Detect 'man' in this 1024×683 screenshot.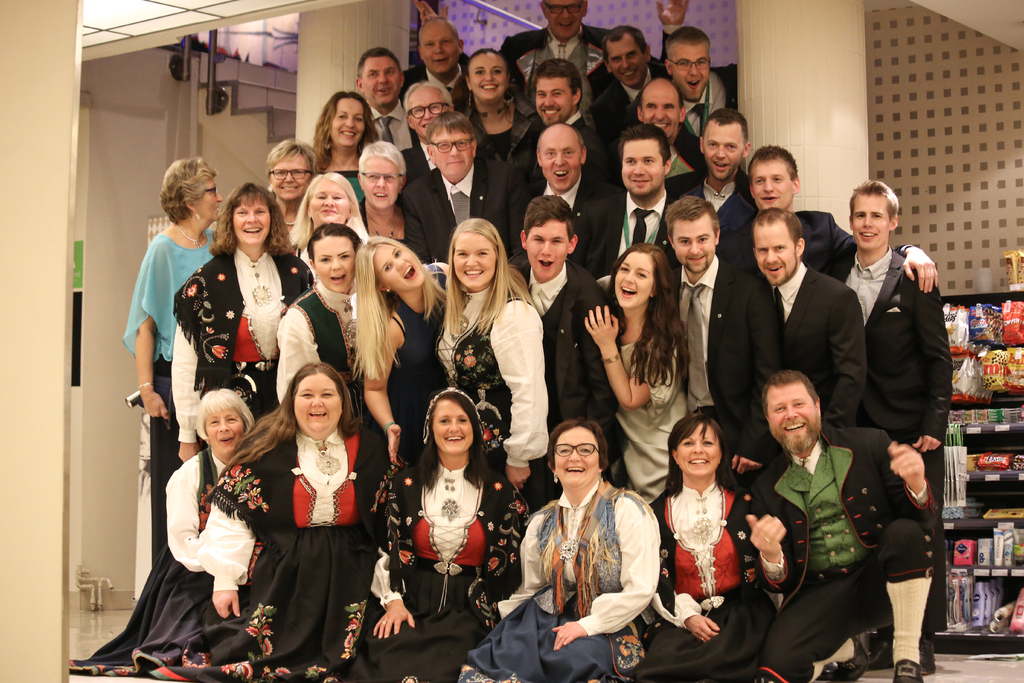
Detection: (x1=720, y1=367, x2=936, y2=682).
